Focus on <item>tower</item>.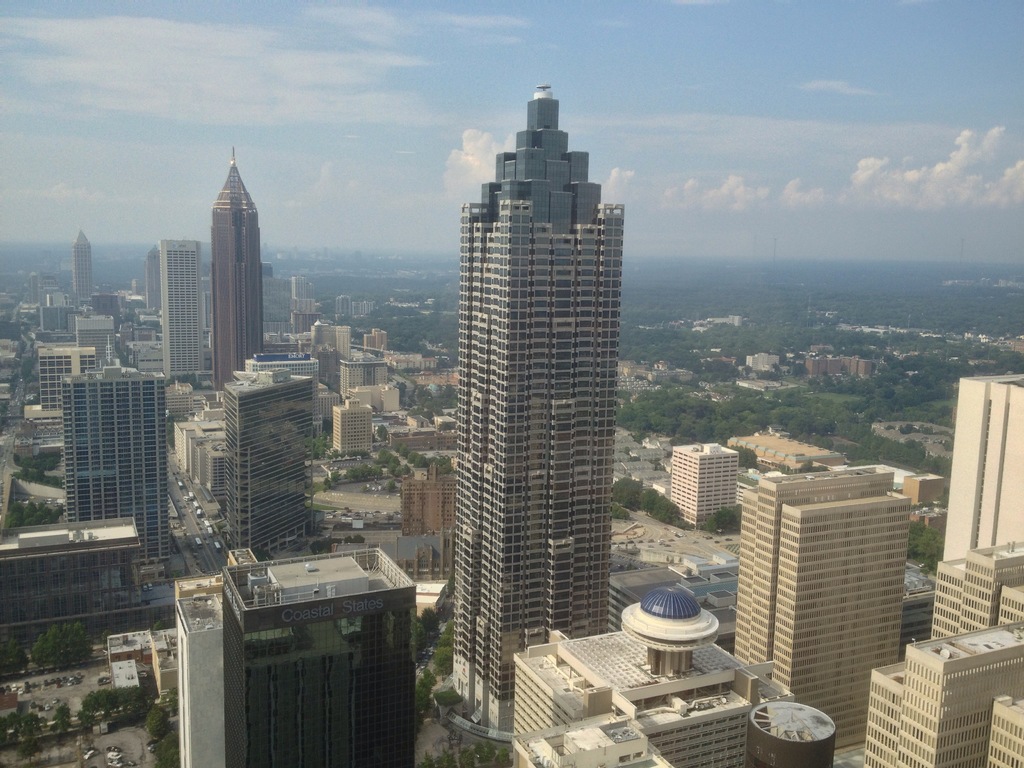
Focused at 276,271,312,305.
